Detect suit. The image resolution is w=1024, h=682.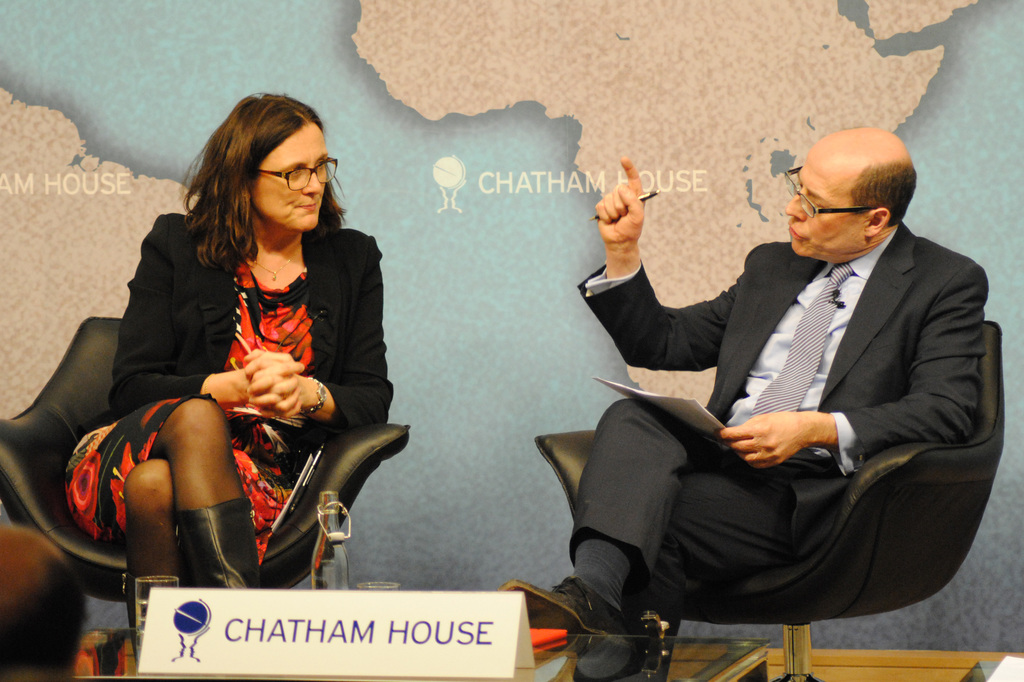
bbox=[75, 211, 395, 437].
